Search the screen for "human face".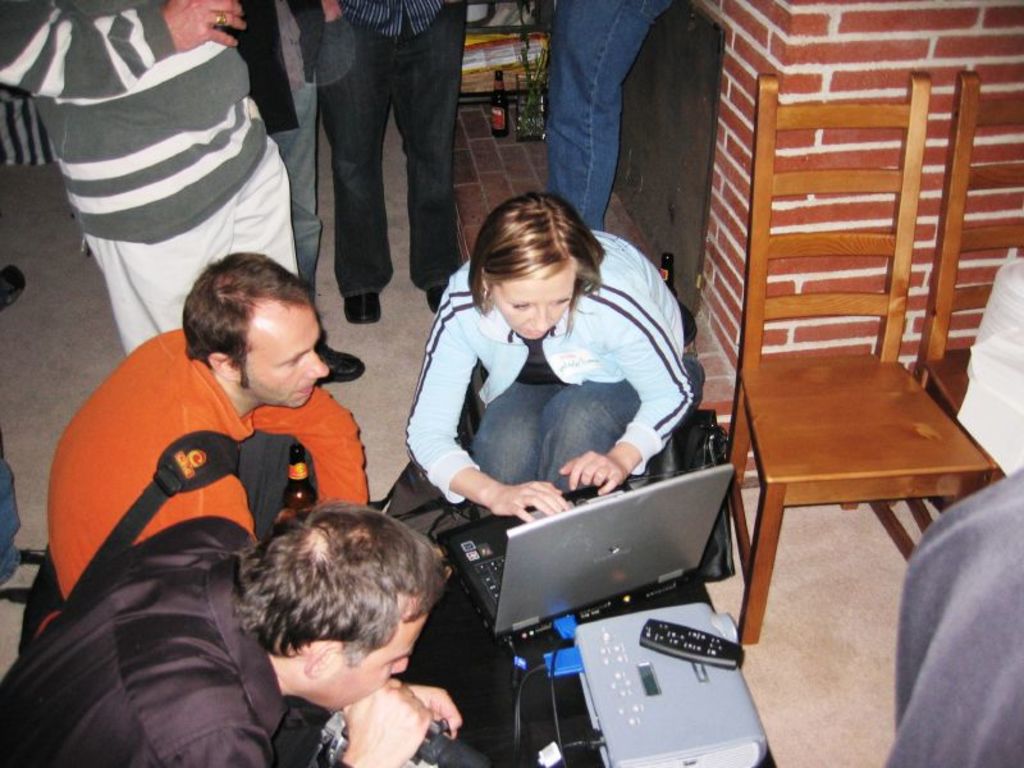
Found at detection(499, 280, 564, 346).
